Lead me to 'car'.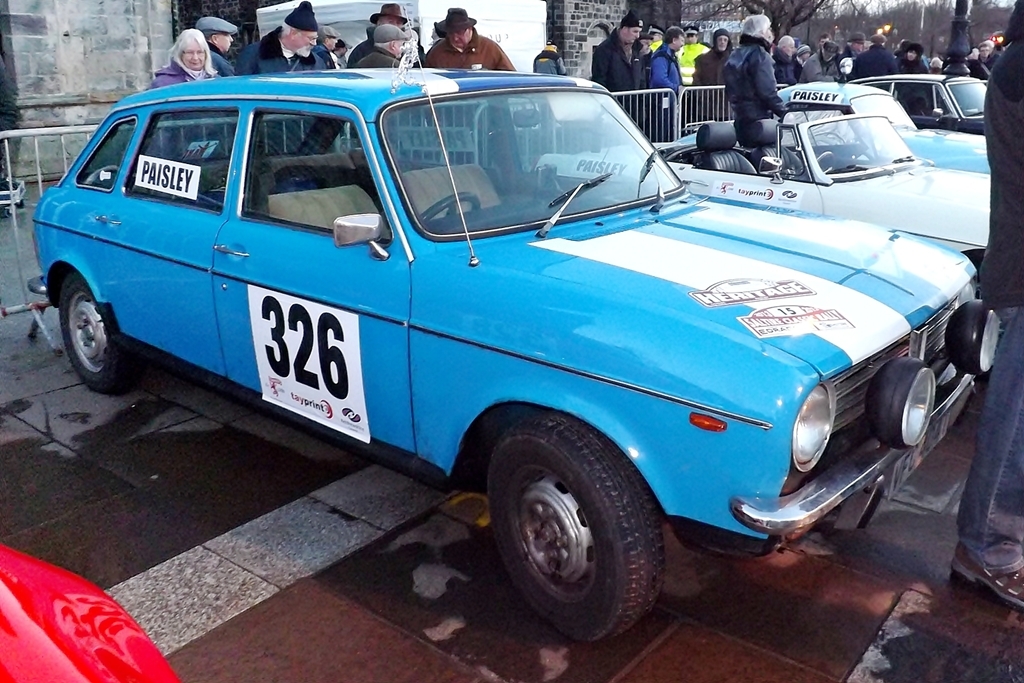
Lead to locate(777, 78, 991, 176).
